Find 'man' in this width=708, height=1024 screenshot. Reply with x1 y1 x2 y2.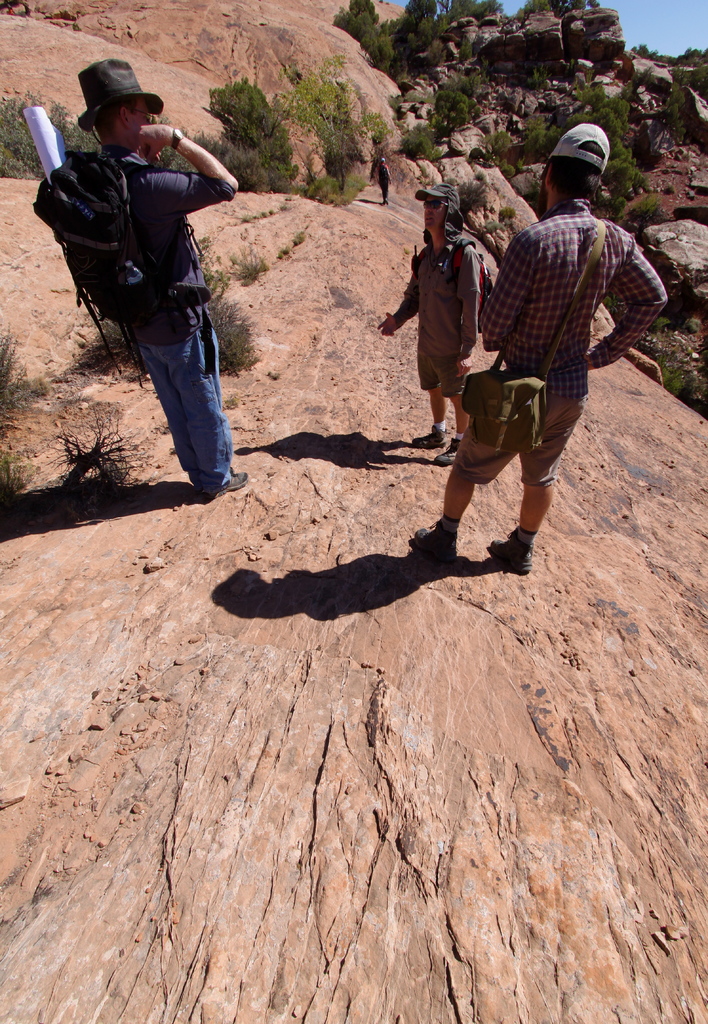
370 179 492 470.
